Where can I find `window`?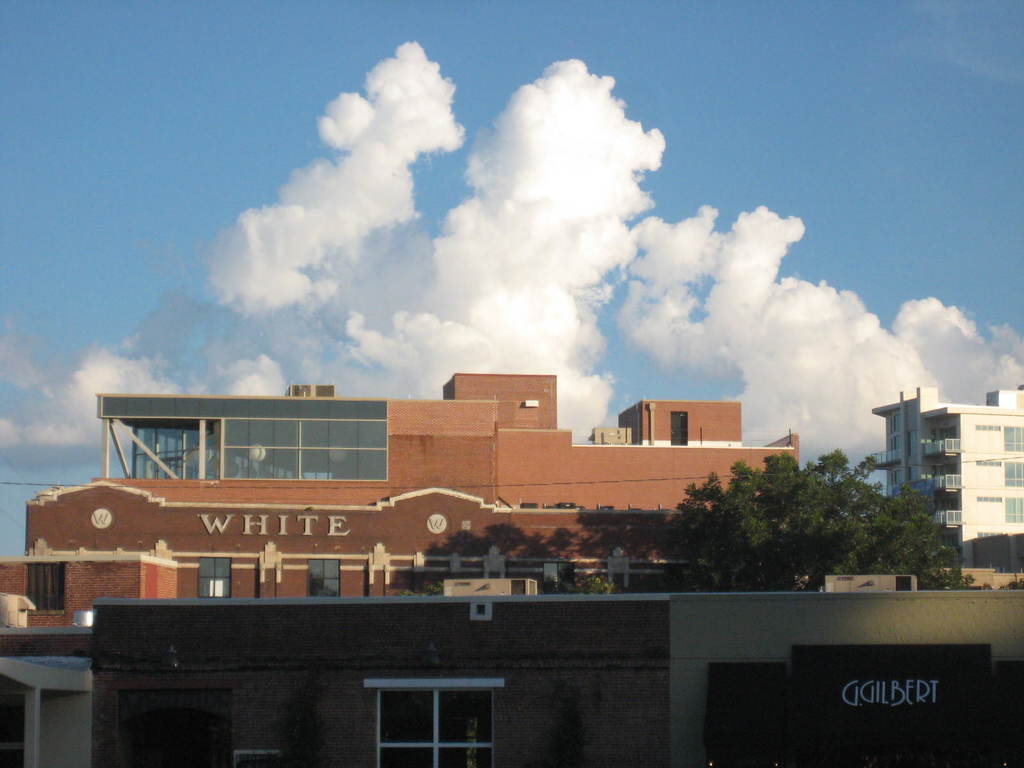
You can find it at (left=122, top=691, right=239, bottom=767).
